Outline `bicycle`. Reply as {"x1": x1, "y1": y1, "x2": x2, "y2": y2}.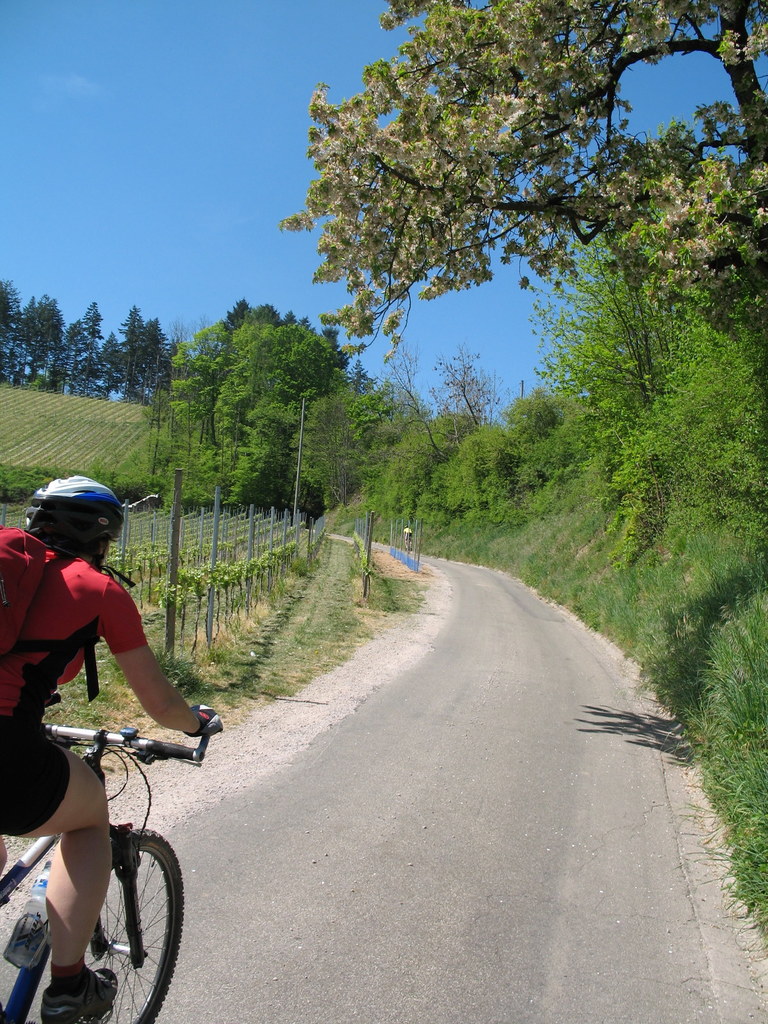
{"x1": 0, "y1": 719, "x2": 218, "y2": 1023}.
